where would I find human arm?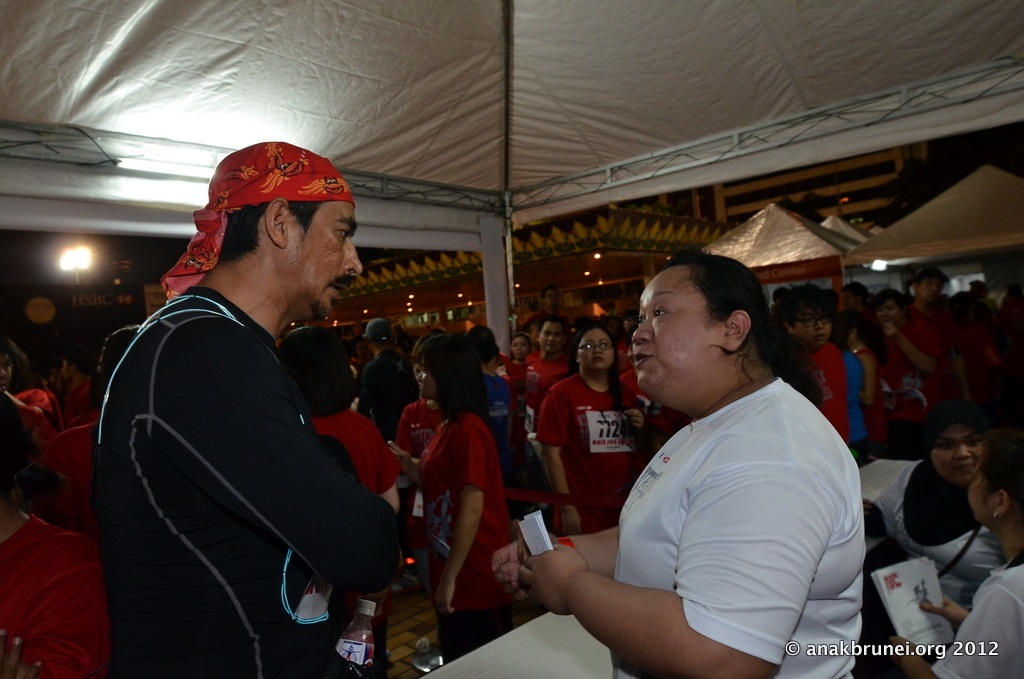
At [x1=412, y1=433, x2=511, y2=633].
